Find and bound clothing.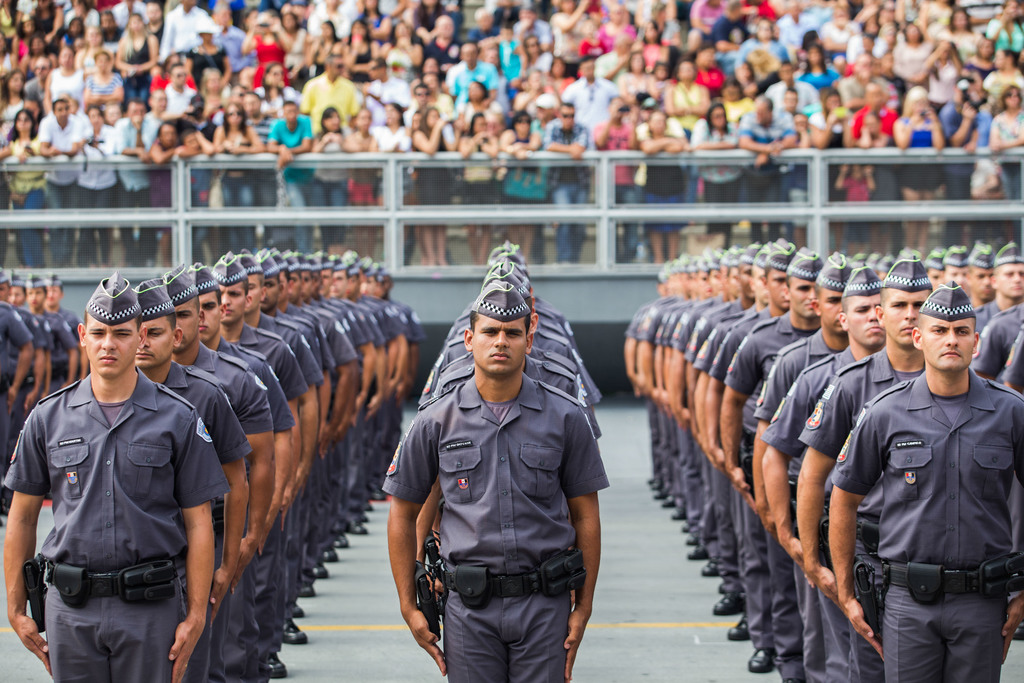
Bound: [856, 99, 897, 126].
